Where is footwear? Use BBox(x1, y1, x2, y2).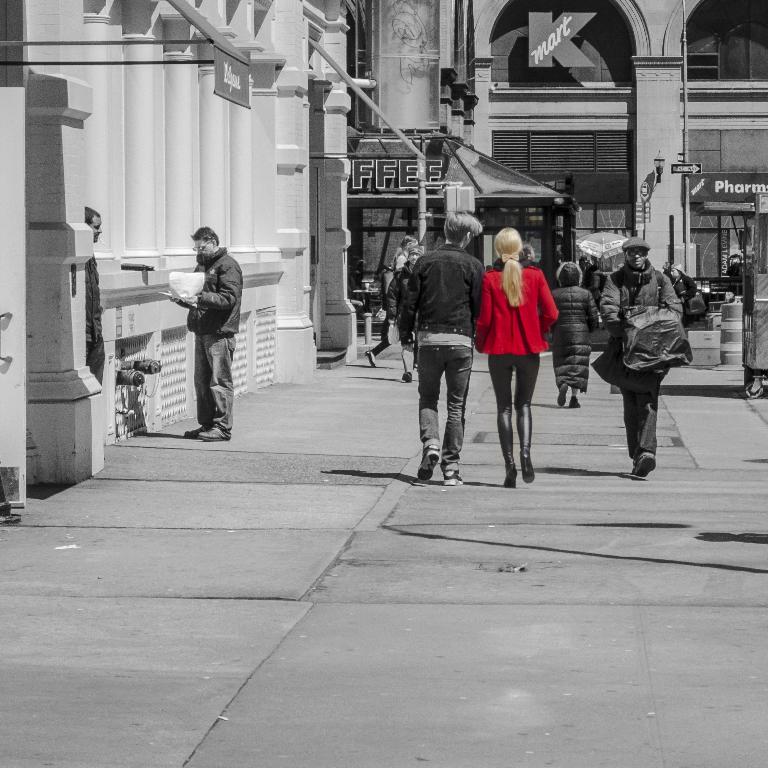
BBox(178, 416, 207, 435).
